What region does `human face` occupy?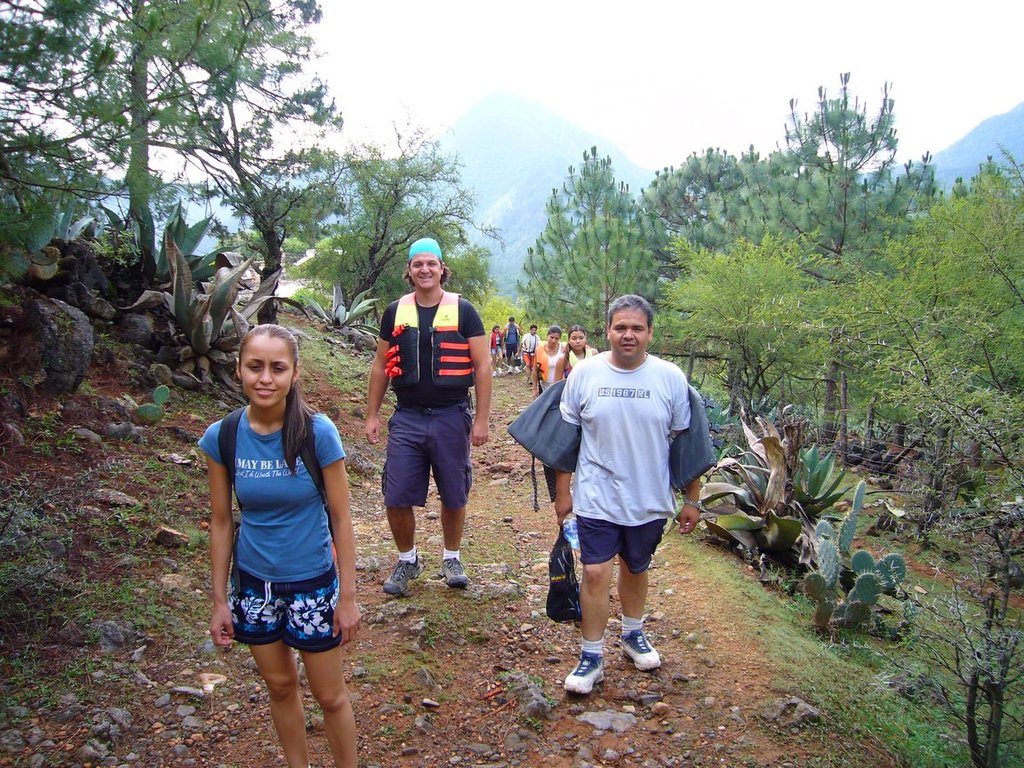
Rect(544, 333, 556, 348).
